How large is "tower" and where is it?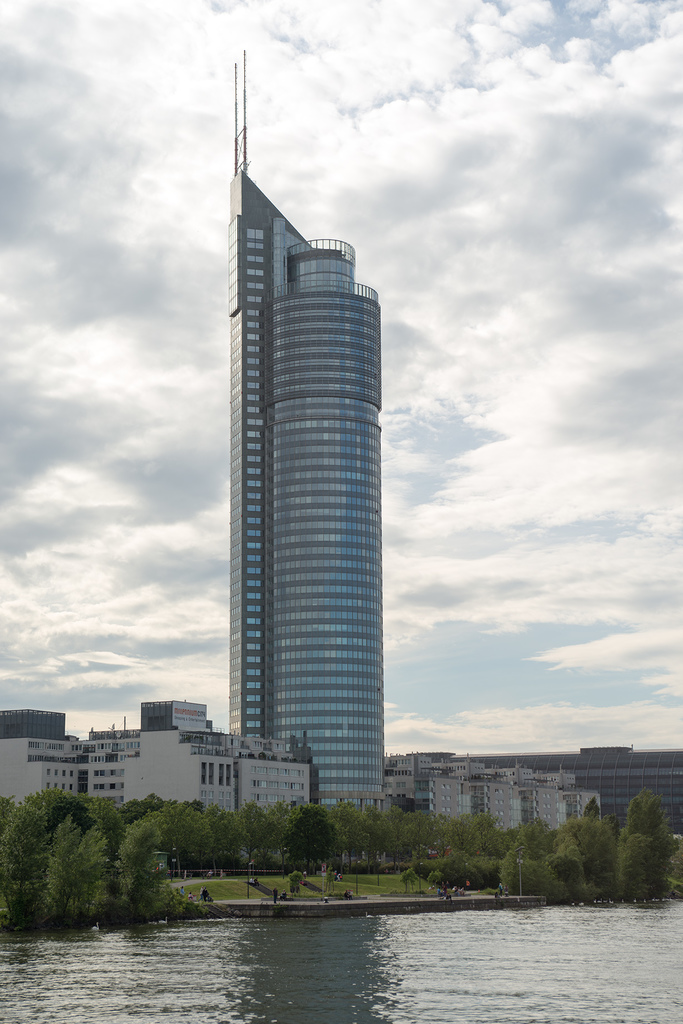
Bounding box: locate(172, 278, 404, 840).
